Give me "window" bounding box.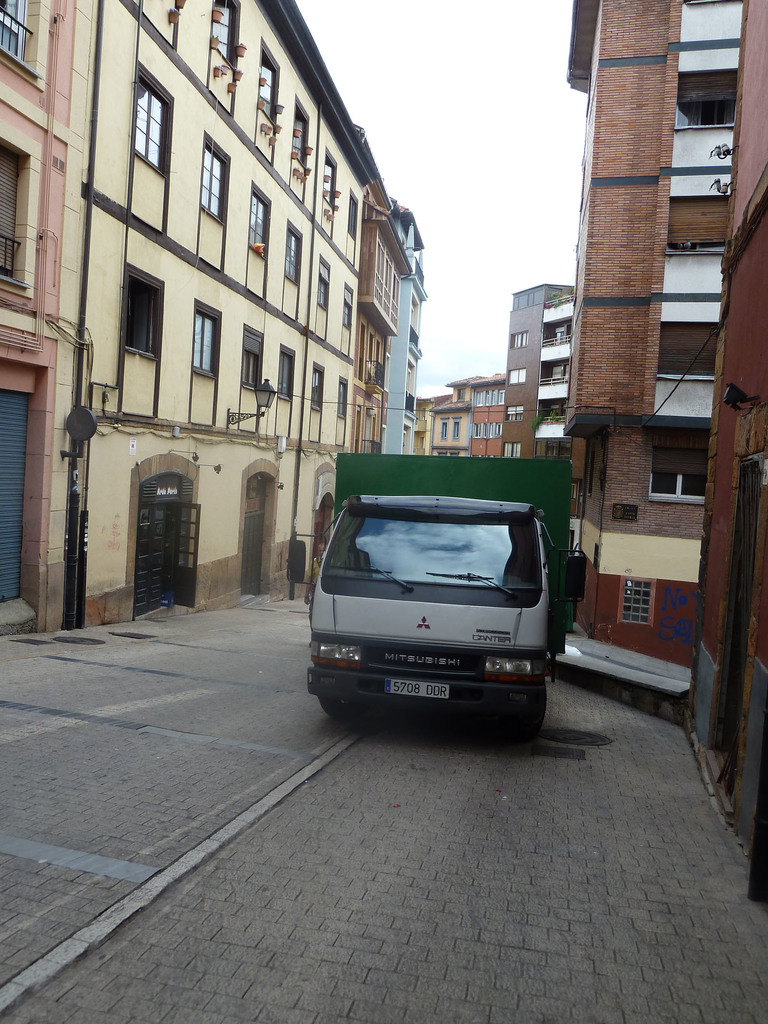
rect(450, 413, 462, 442).
